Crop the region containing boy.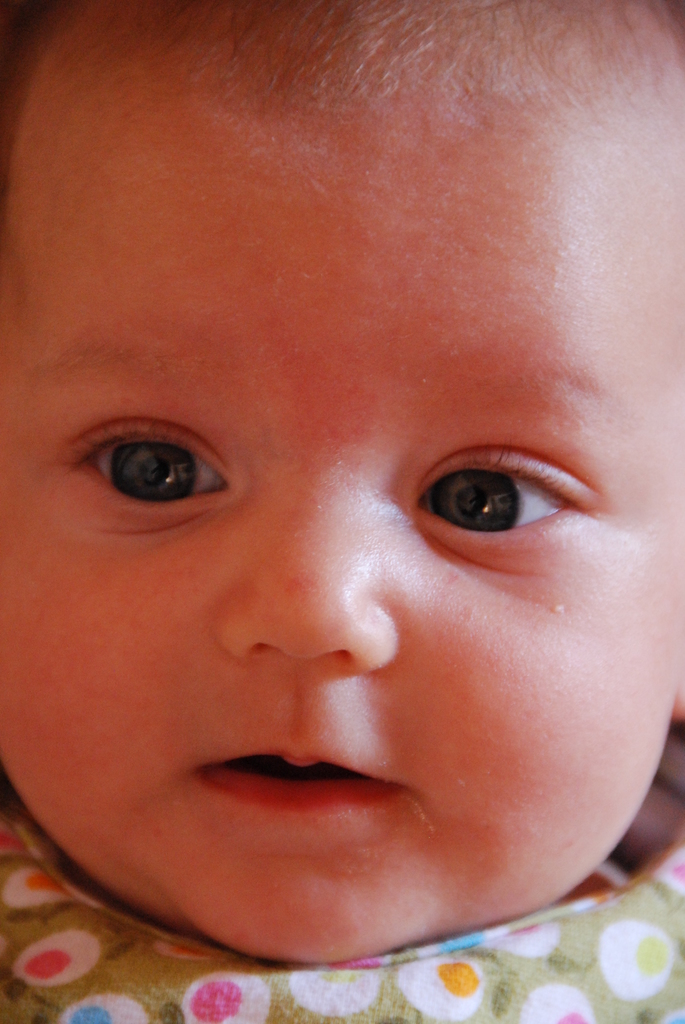
Crop region: BBox(0, 0, 684, 1023).
